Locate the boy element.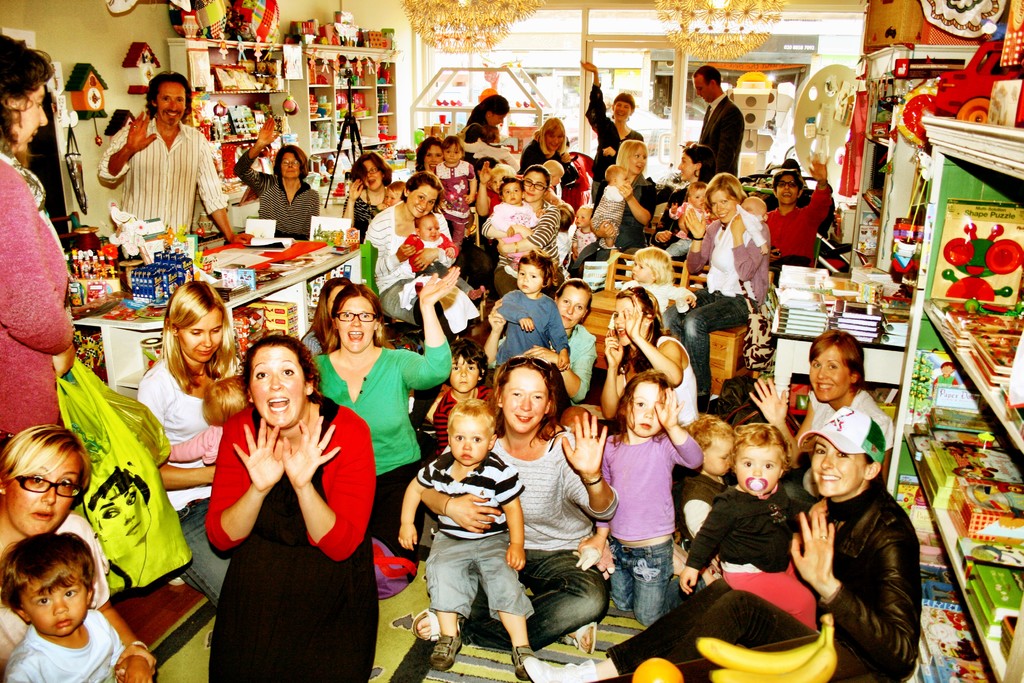
Element bbox: l=0, t=533, r=155, b=682.
